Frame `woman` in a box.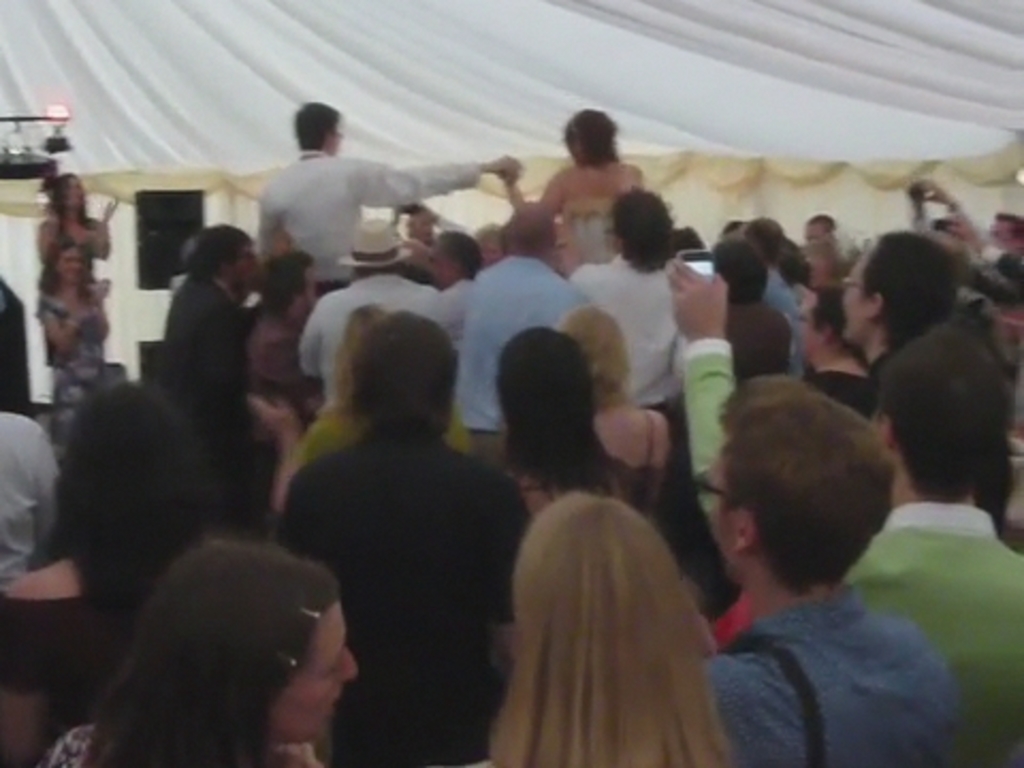
l=480, t=484, r=740, b=766.
